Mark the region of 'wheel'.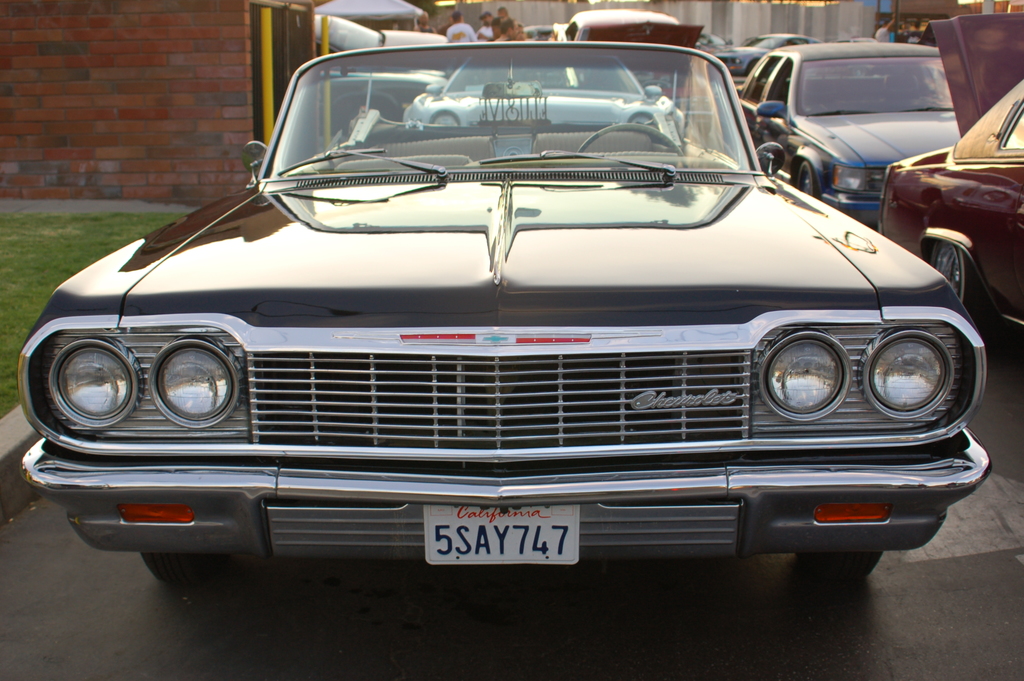
Region: 577,124,686,163.
